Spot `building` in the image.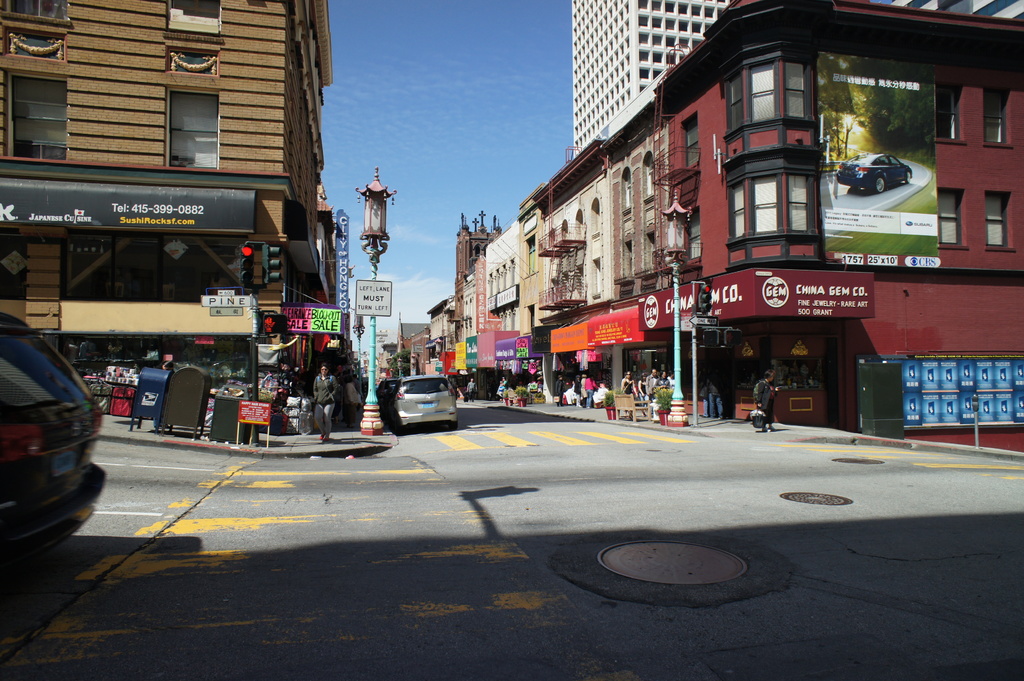
`building` found at box(0, 0, 335, 426).
